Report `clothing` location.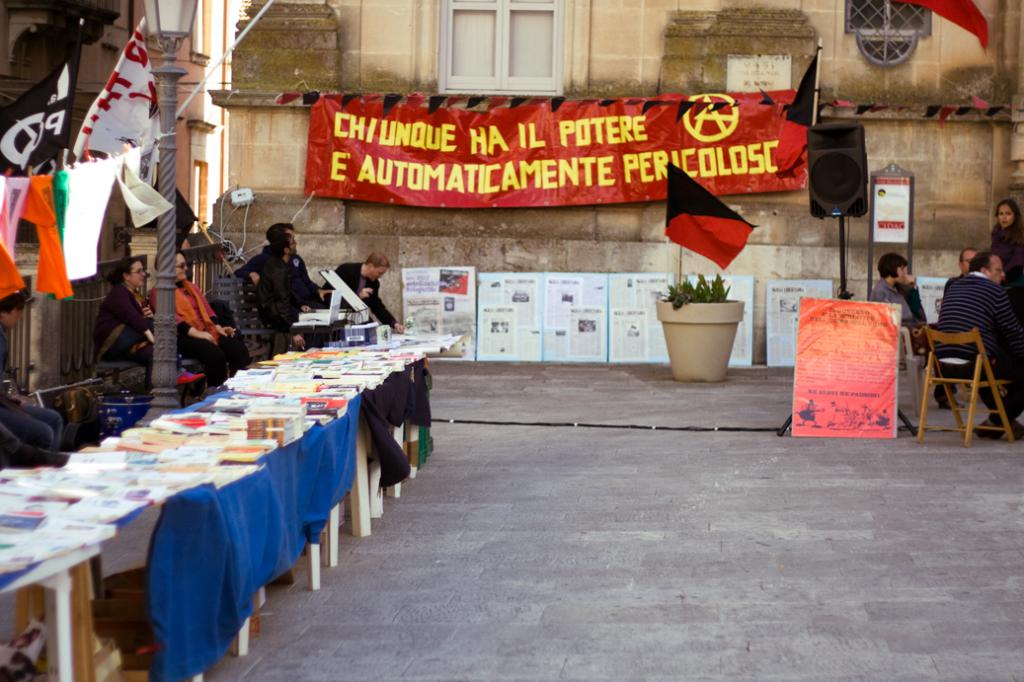
Report: <bbox>328, 263, 403, 320</bbox>.
